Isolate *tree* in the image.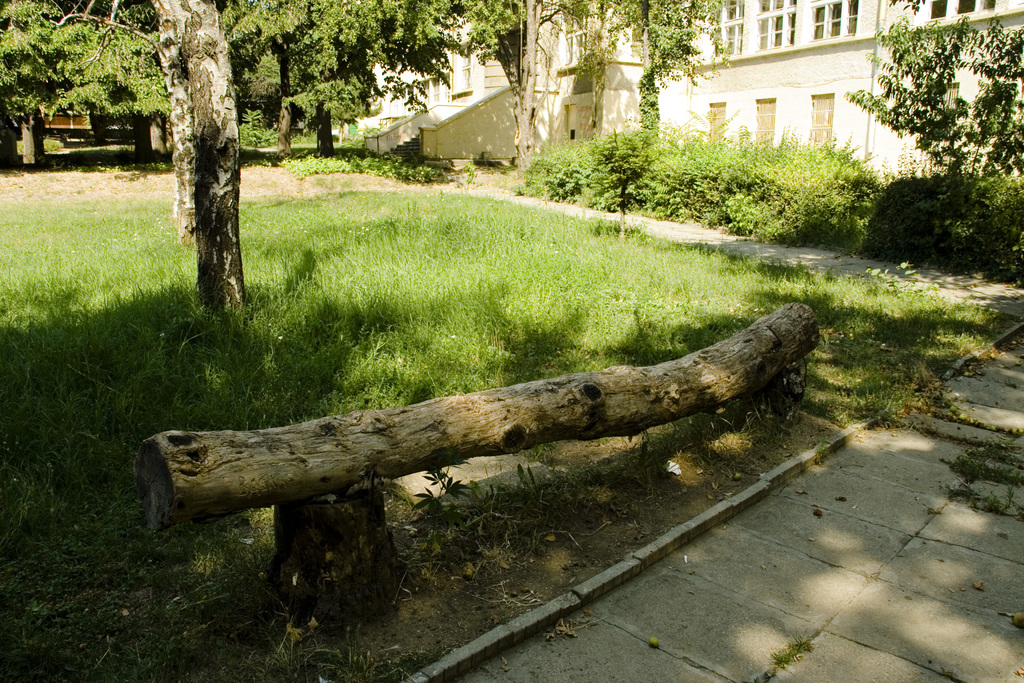
Isolated region: 421,0,728,178.
